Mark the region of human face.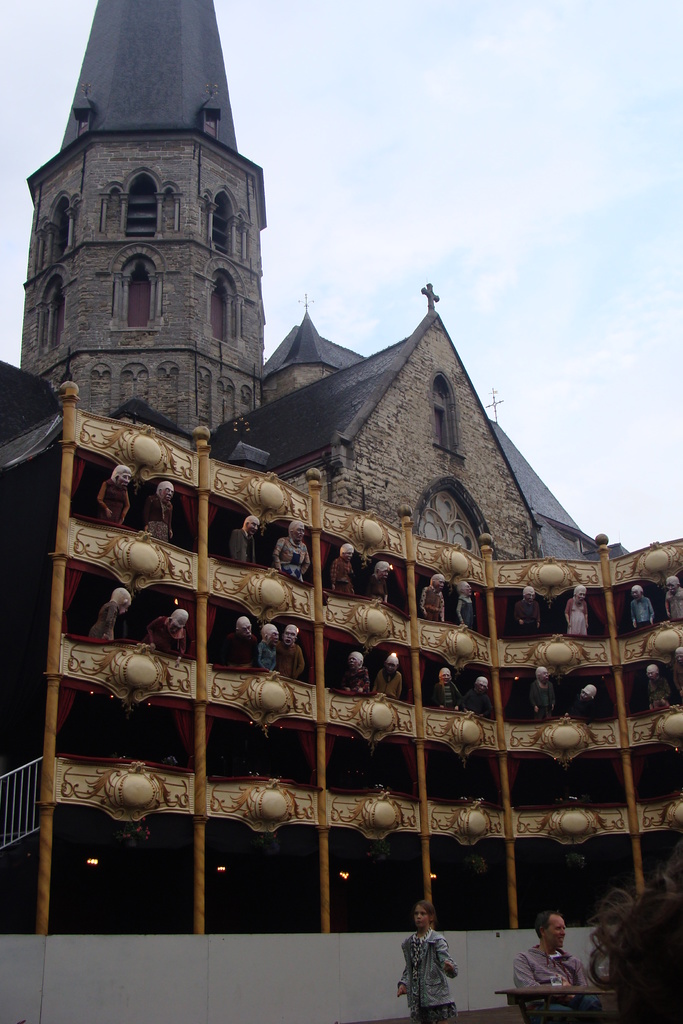
Region: detection(168, 604, 187, 637).
